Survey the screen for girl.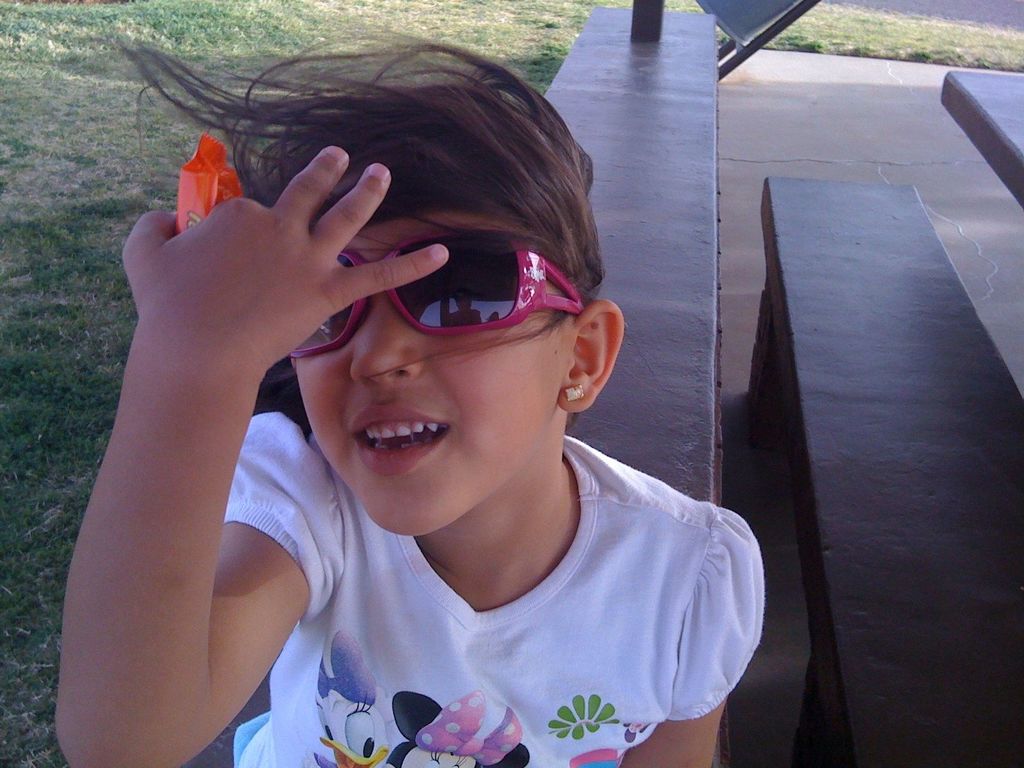
Survey found: 56, 0, 770, 763.
